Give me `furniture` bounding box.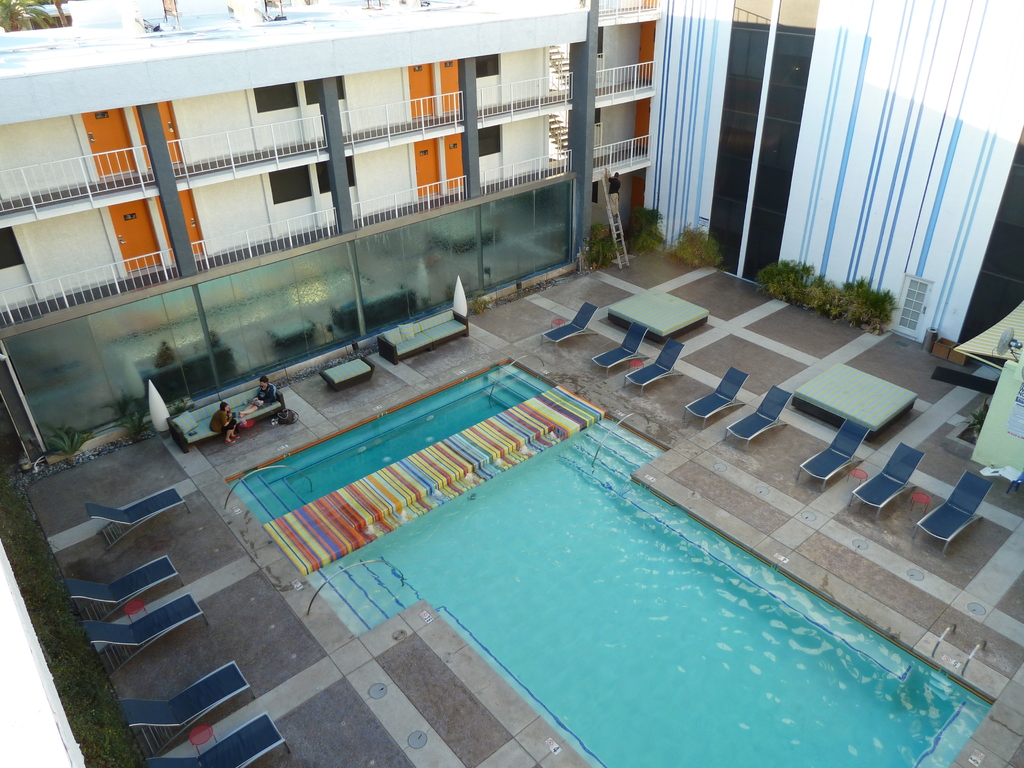
bbox=(145, 710, 292, 767).
